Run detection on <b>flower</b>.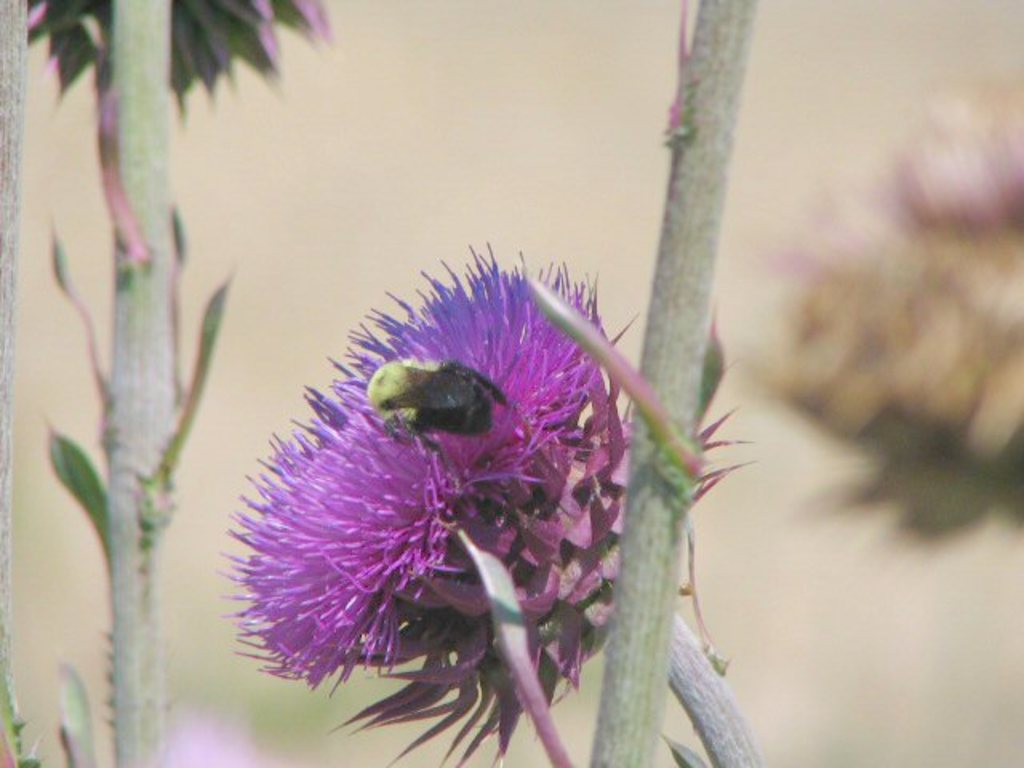
Result: x1=218, y1=245, x2=691, y2=726.
